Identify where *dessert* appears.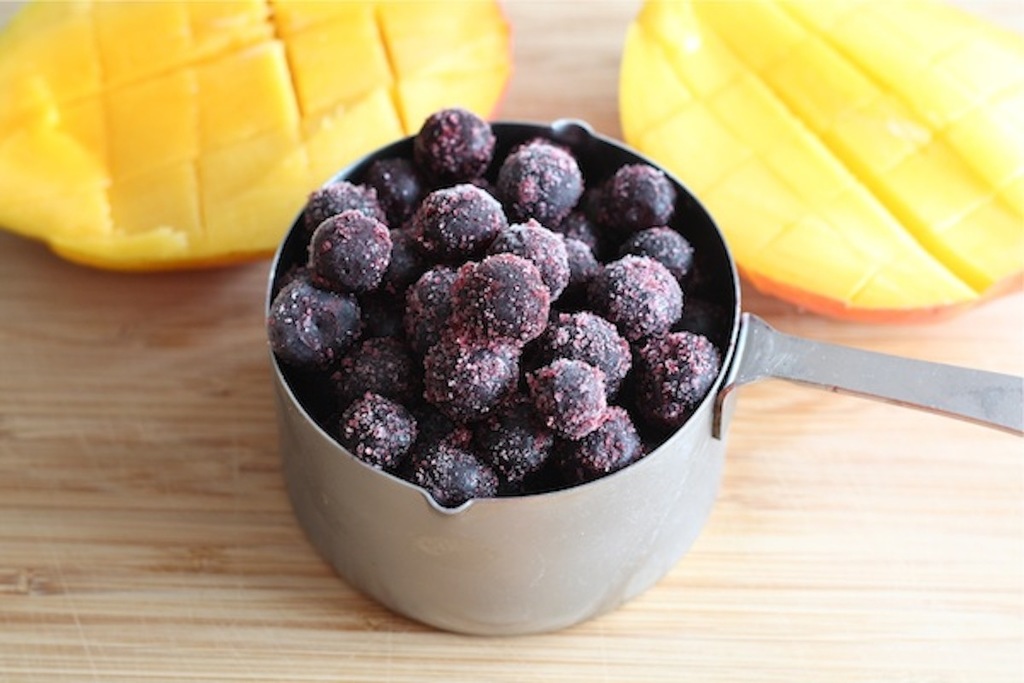
Appears at 642, 332, 718, 416.
